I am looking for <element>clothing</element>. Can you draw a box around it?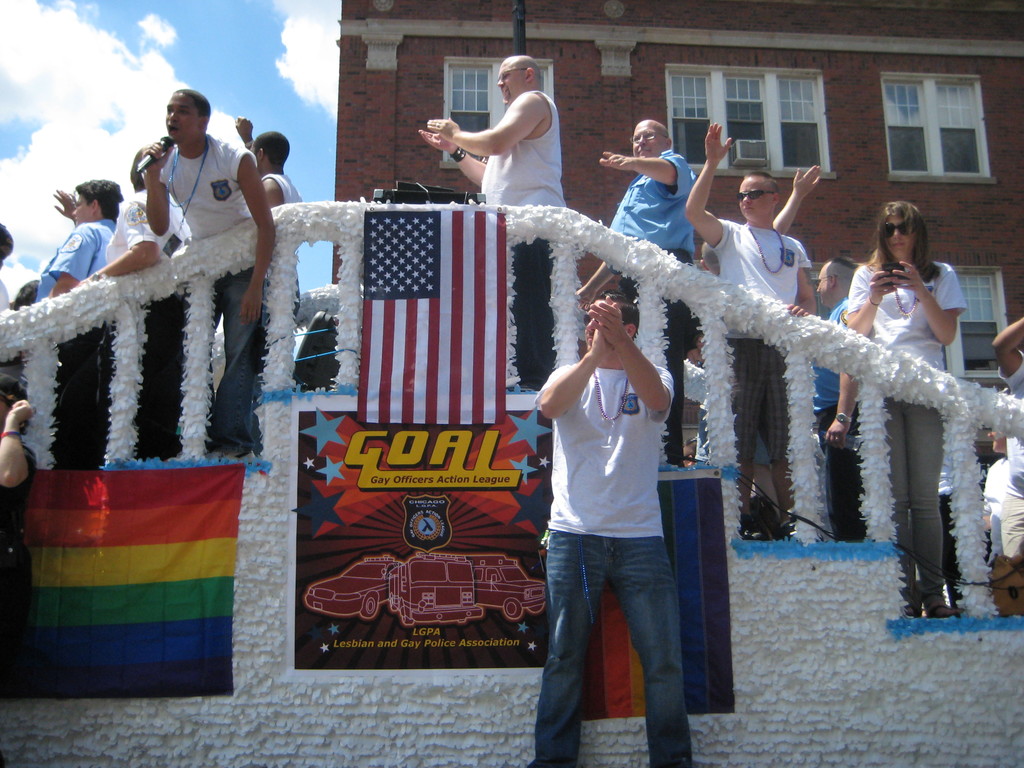
Sure, the bounding box is {"left": 810, "top": 292, "right": 872, "bottom": 546}.
